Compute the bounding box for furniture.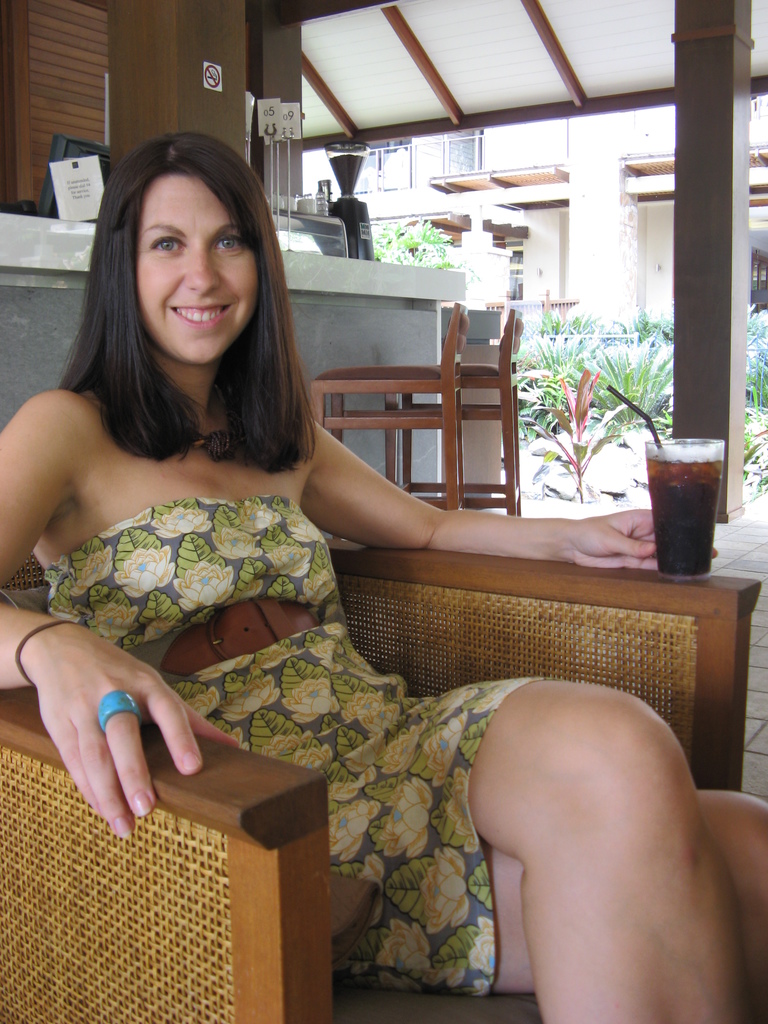
[left=400, top=305, right=525, bottom=515].
